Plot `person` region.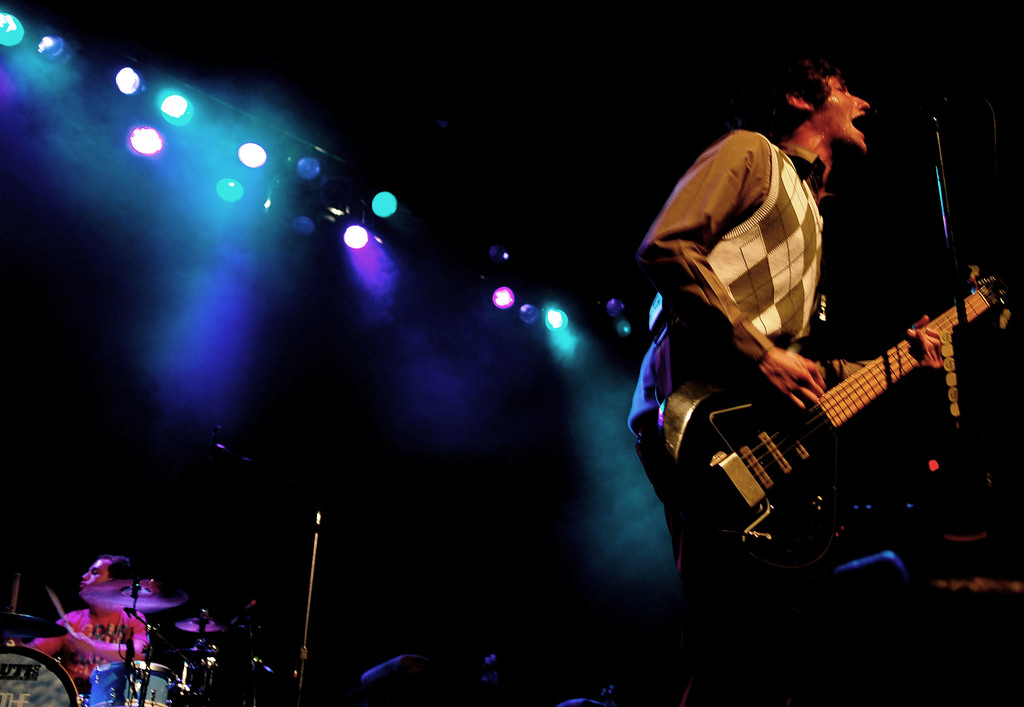
Plotted at <region>622, 55, 956, 706</region>.
